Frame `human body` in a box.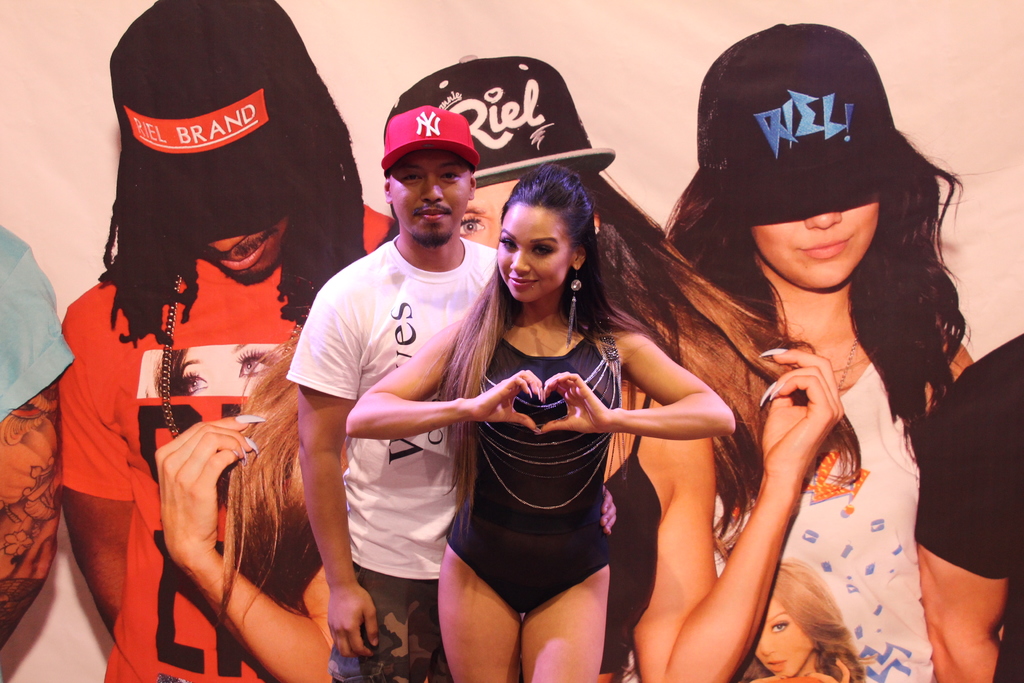
locate(65, 197, 392, 682).
